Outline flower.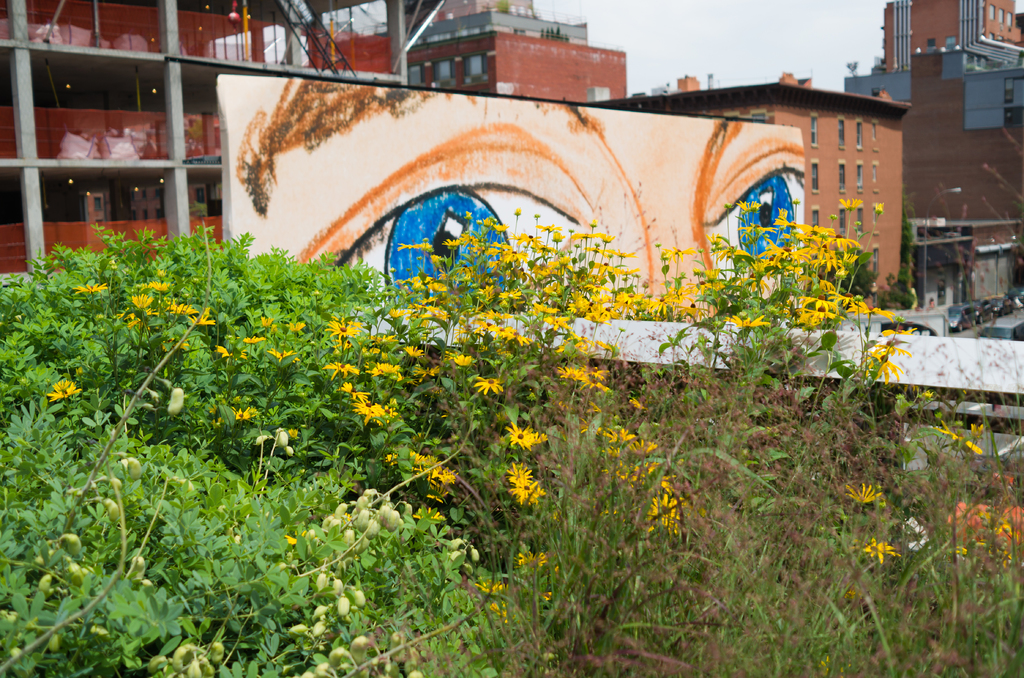
Outline: detection(269, 350, 300, 371).
